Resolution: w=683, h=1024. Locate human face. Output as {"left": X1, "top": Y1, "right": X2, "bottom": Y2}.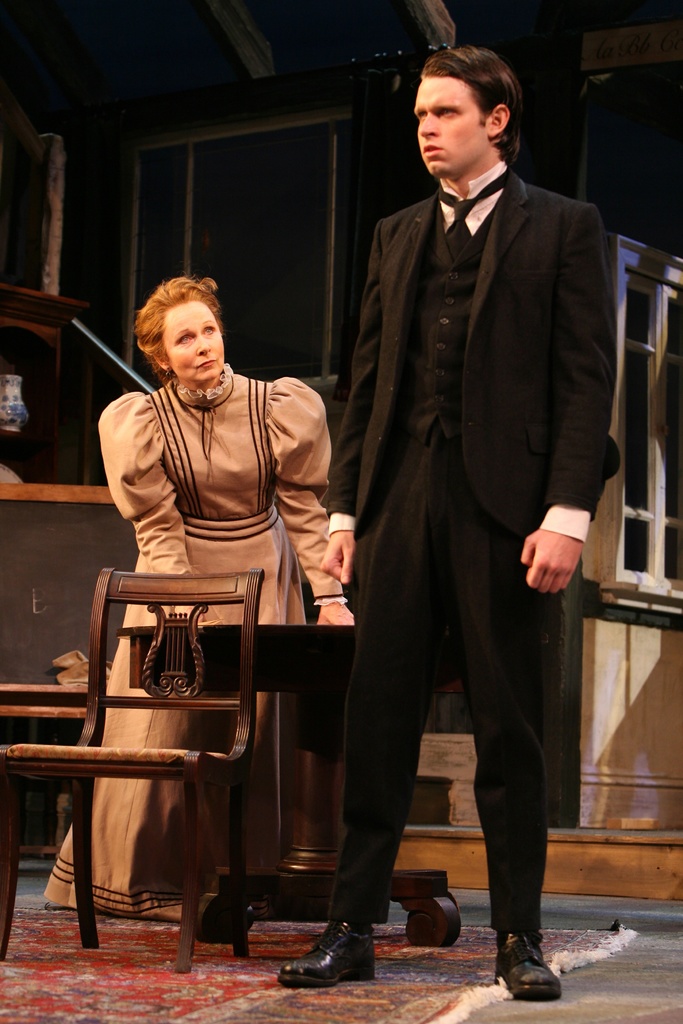
{"left": 415, "top": 72, "right": 495, "bottom": 175}.
